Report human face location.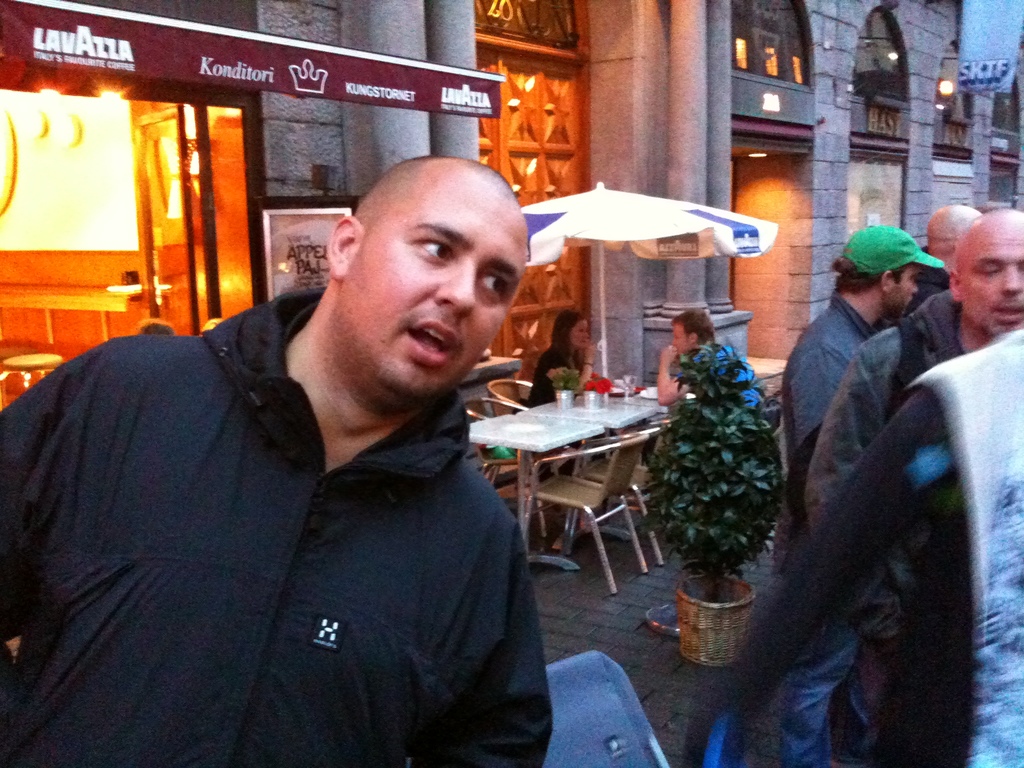
Report: l=961, t=225, r=1023, b=340.
